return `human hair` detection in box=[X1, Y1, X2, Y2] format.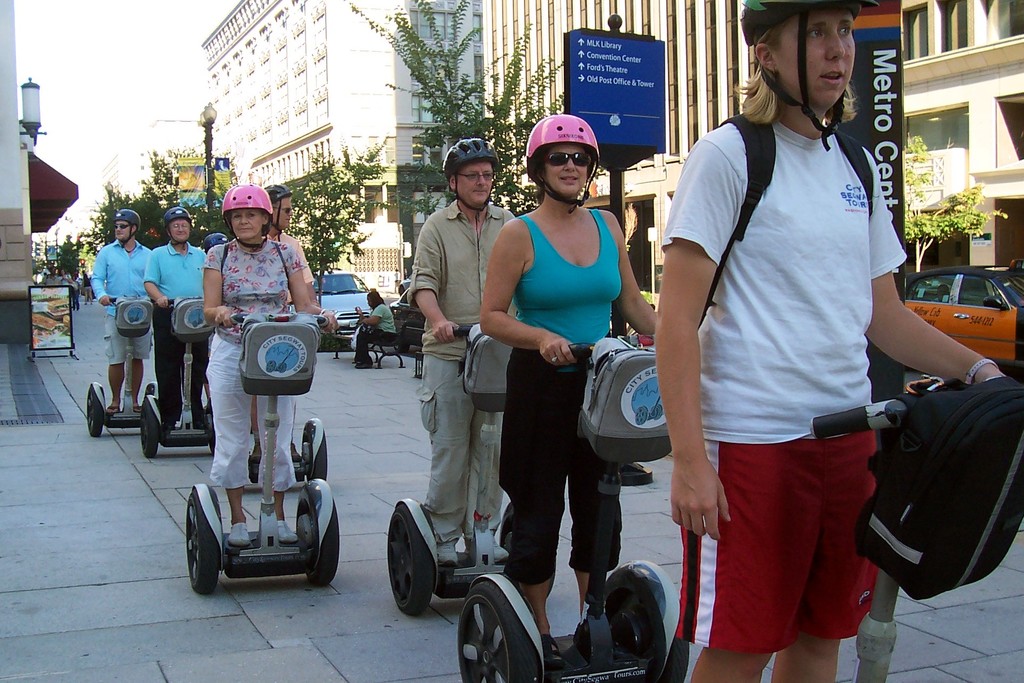
box=[270, 185, 291, 204].
